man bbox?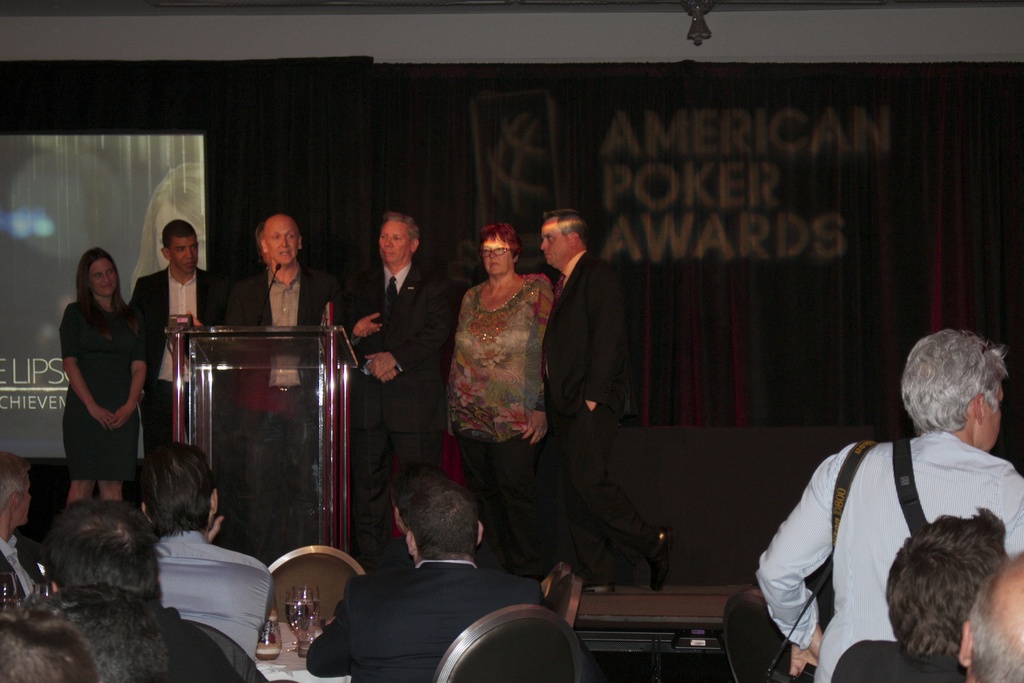
locate(138, 444, 269, 654)
